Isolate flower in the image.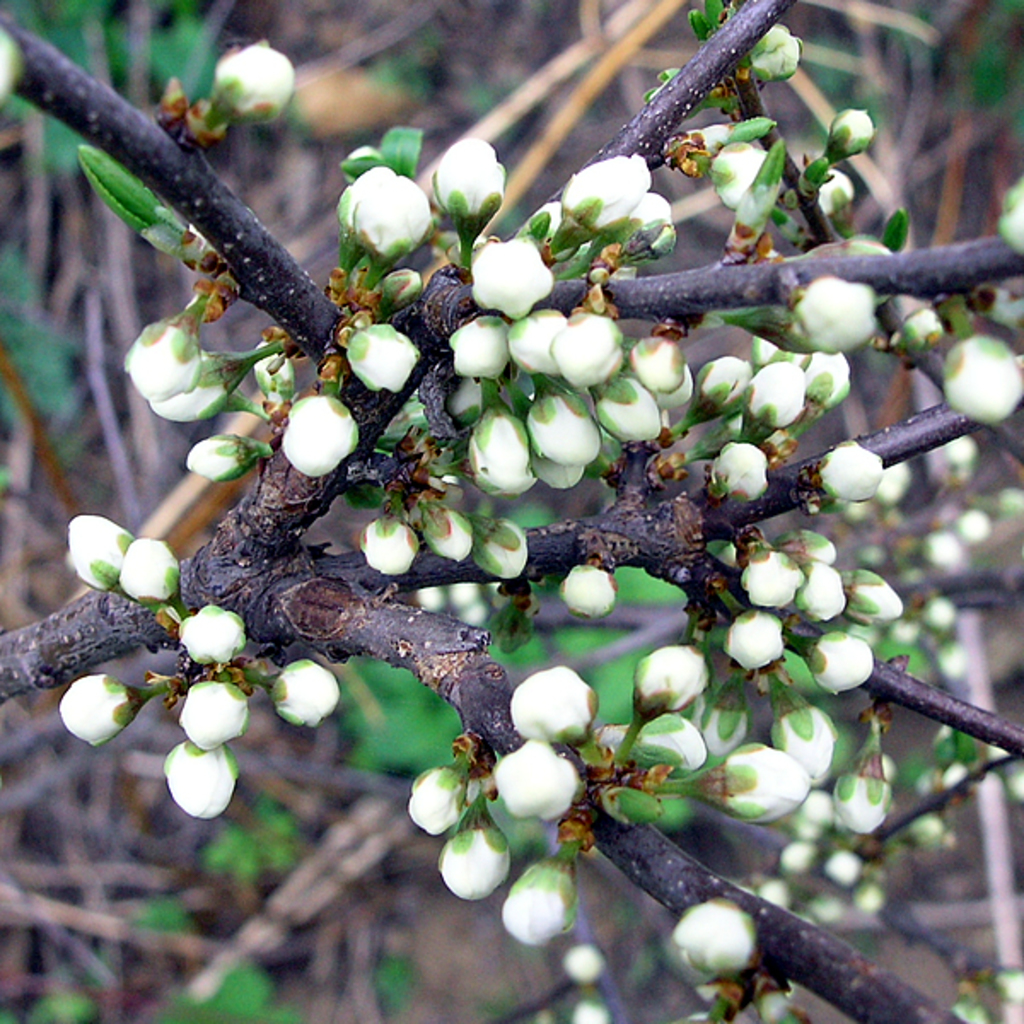
Isolated region: x1=510, y1=312, x2=567, y2=375.
